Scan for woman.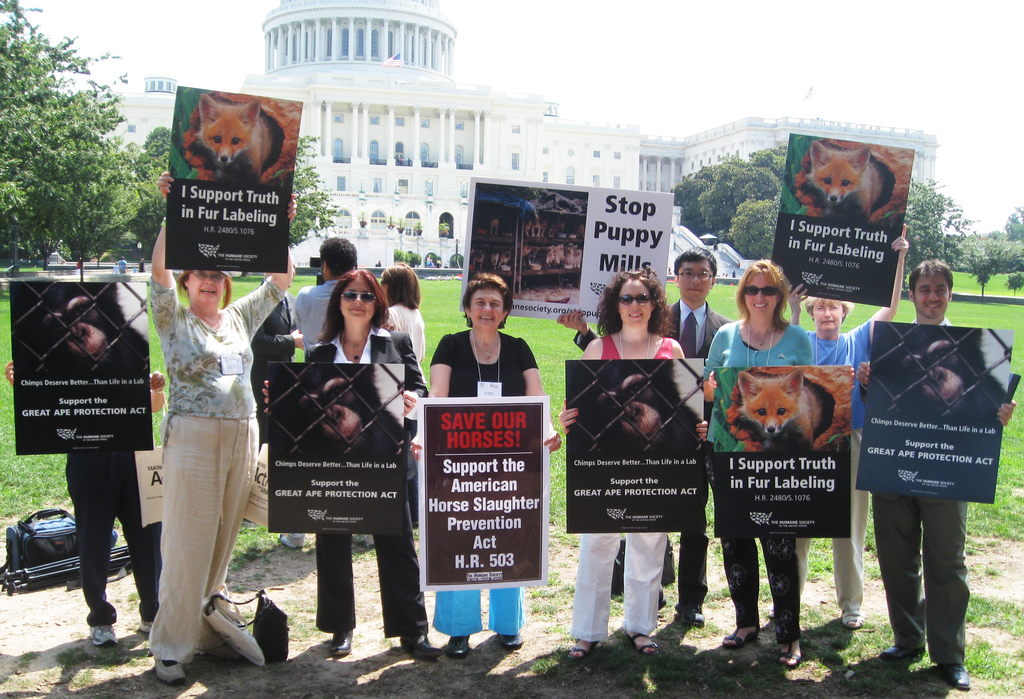
Scan result: 555/269/708/664.
